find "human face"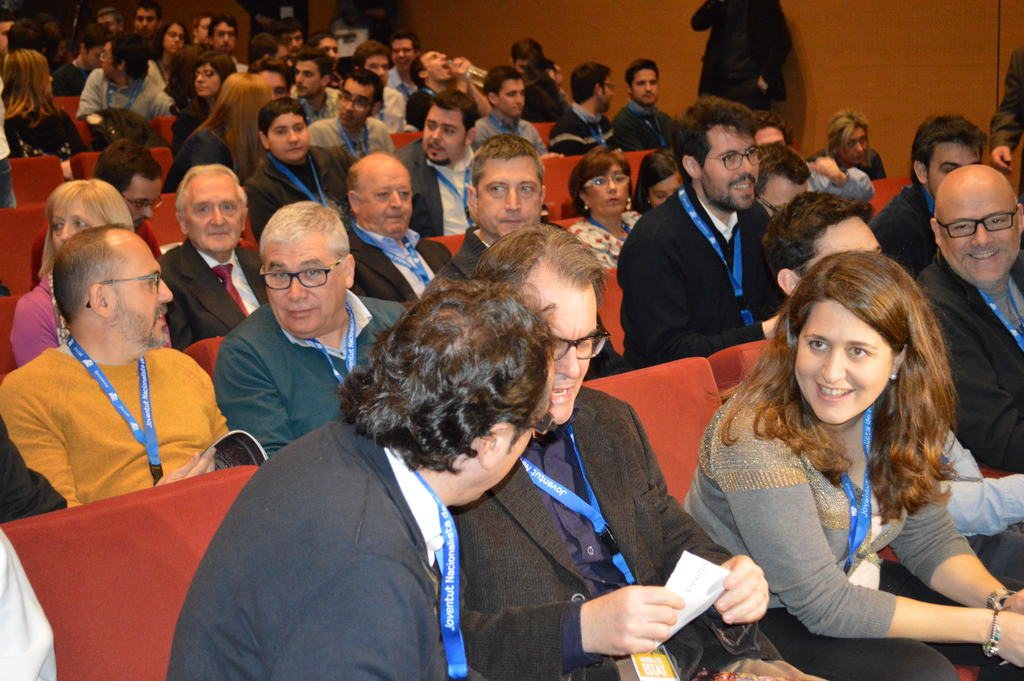
(474, 433, 535, 505)
